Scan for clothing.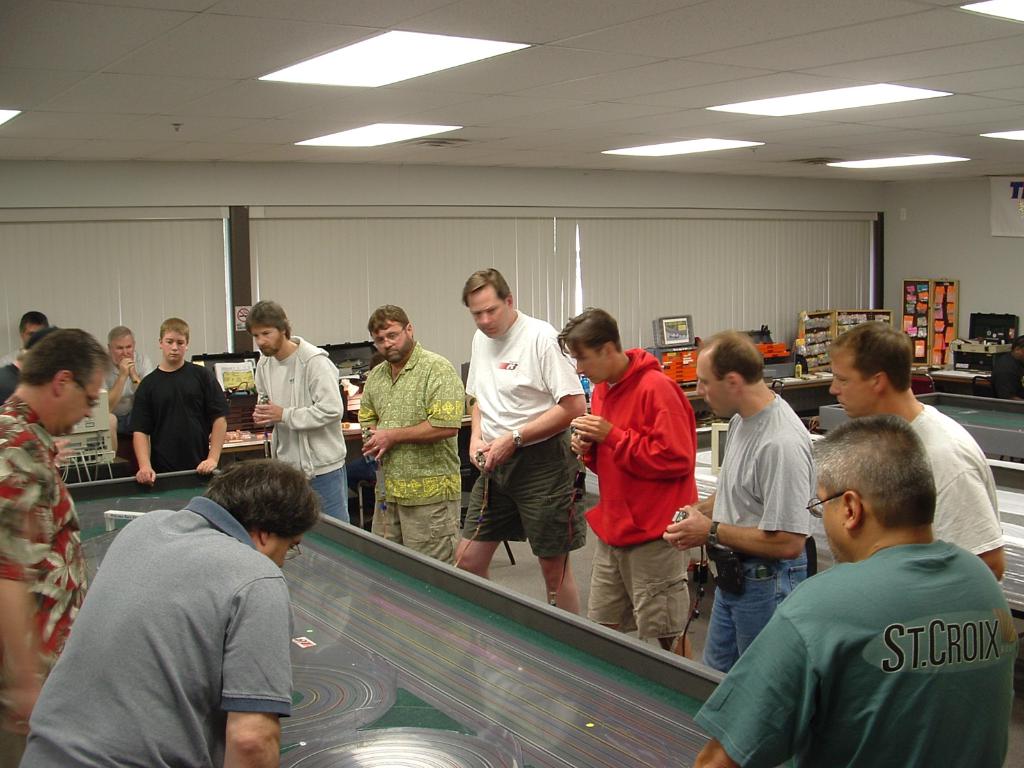
Scan result: [left=700, top=388, right=819, bottom=673].
